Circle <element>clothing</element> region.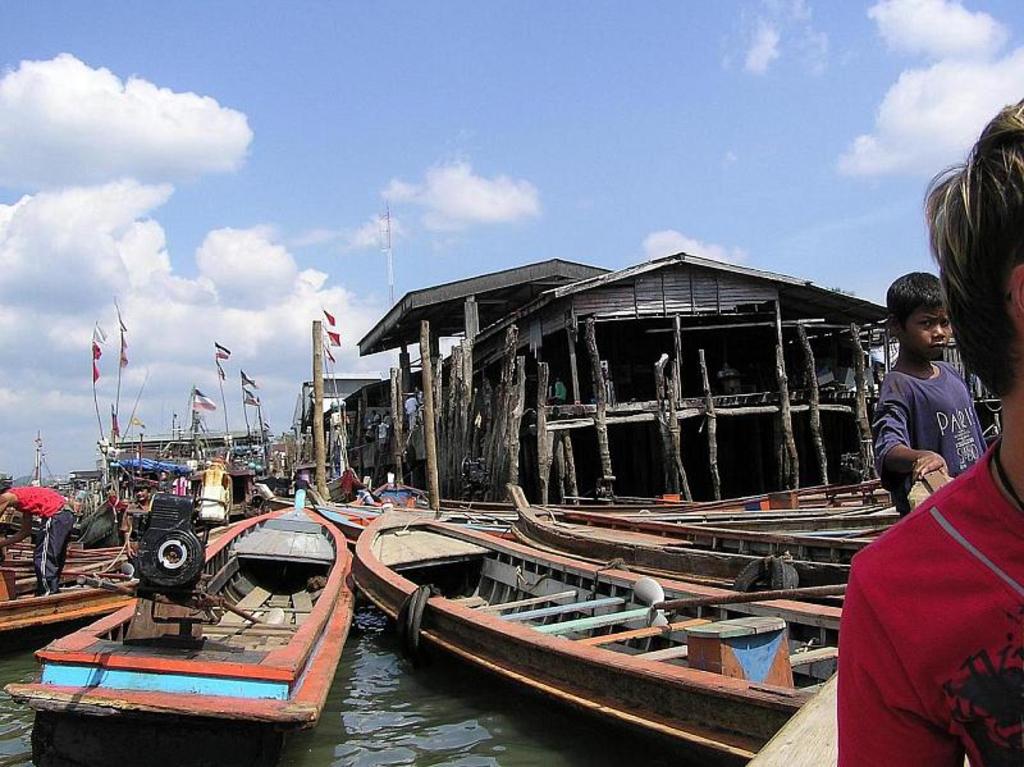
Region: (869, 356, 992, 528).
